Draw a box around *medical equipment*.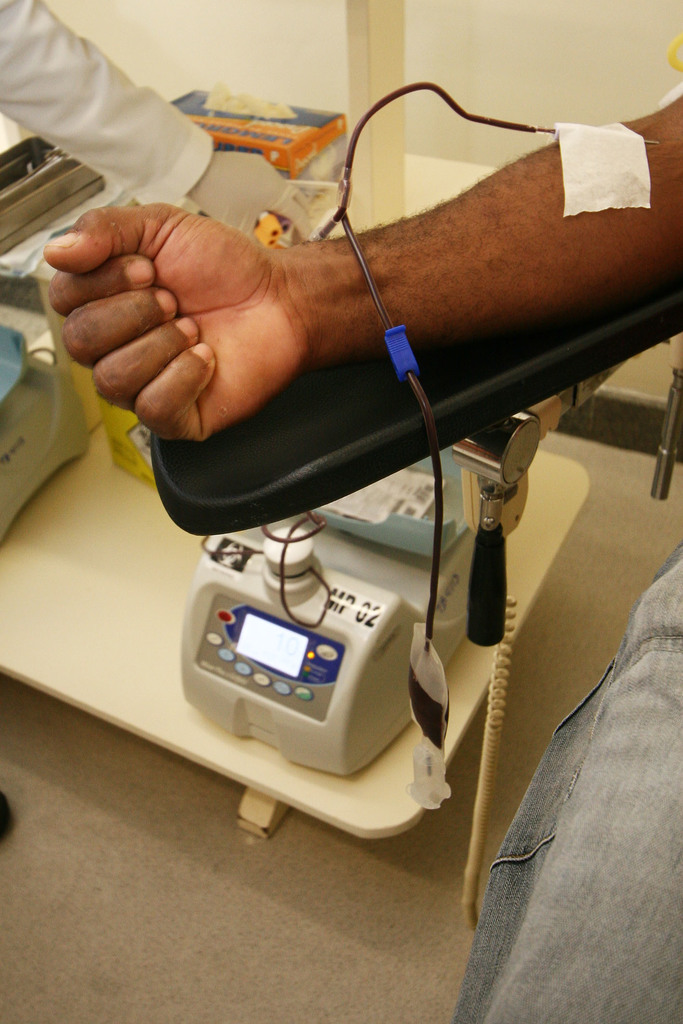
[left=176, top=444, right=468, bottom=771].
